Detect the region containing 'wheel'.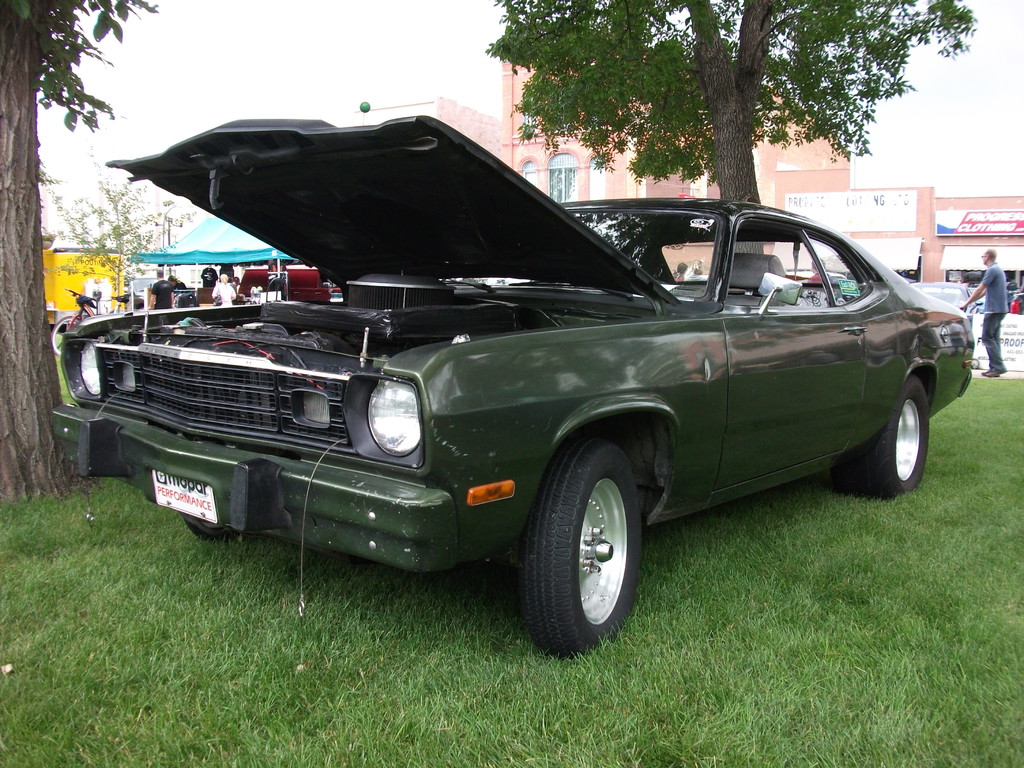
[x1=842, y1=379, x2=929, y2=497].
